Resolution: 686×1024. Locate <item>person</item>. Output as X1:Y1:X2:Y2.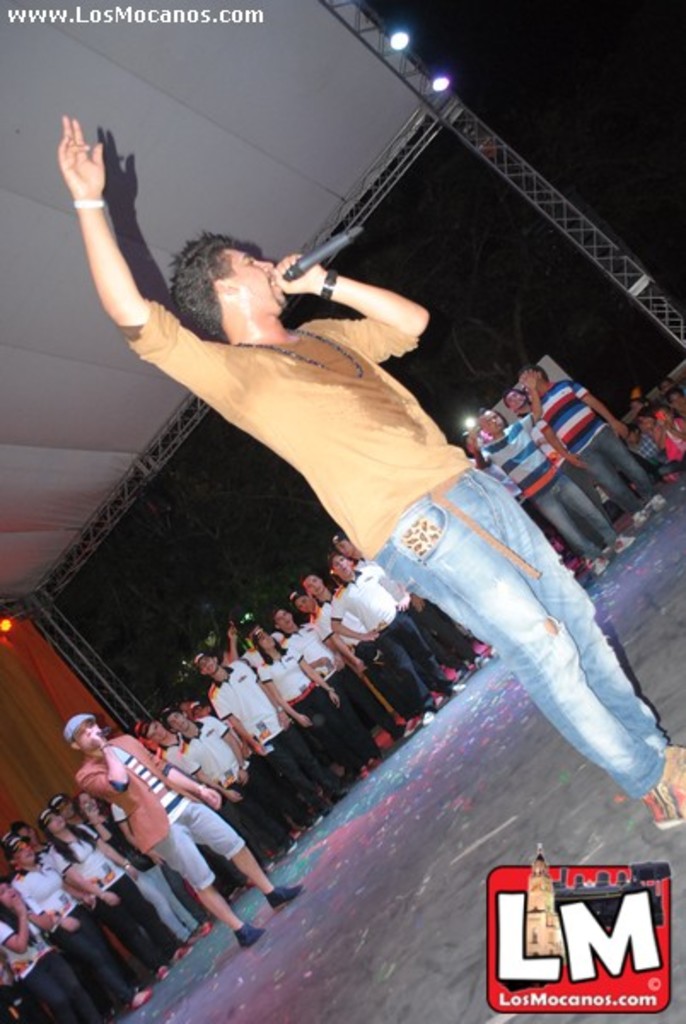
61:708:302:951.
